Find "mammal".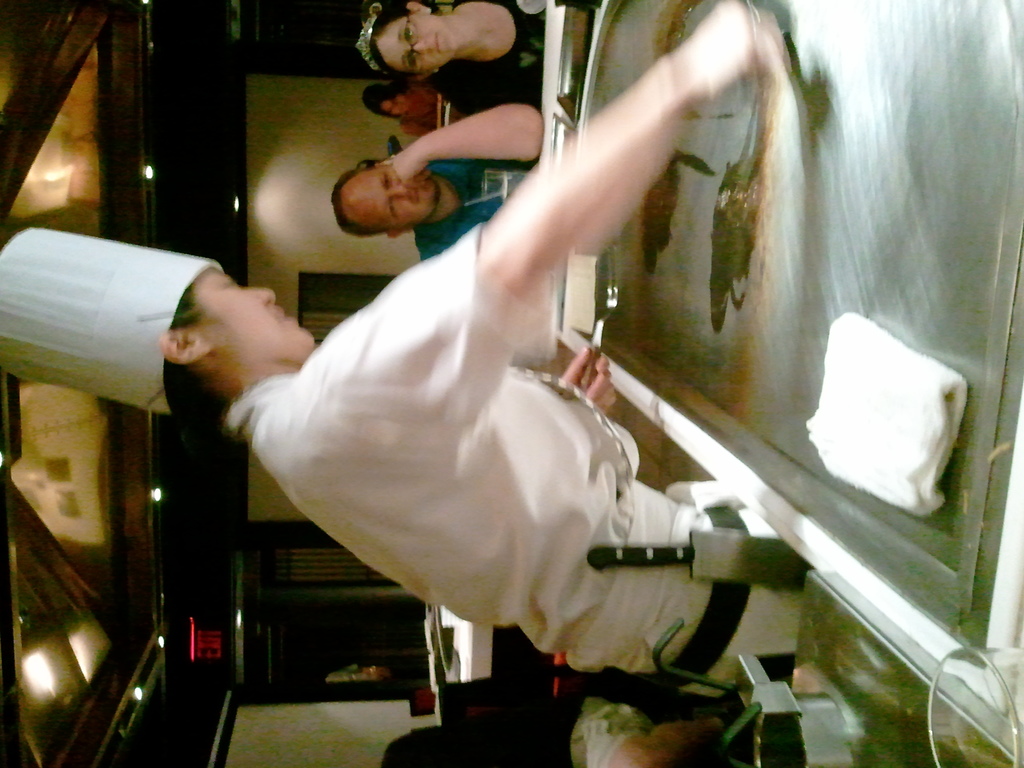
(360,79,442,140).
